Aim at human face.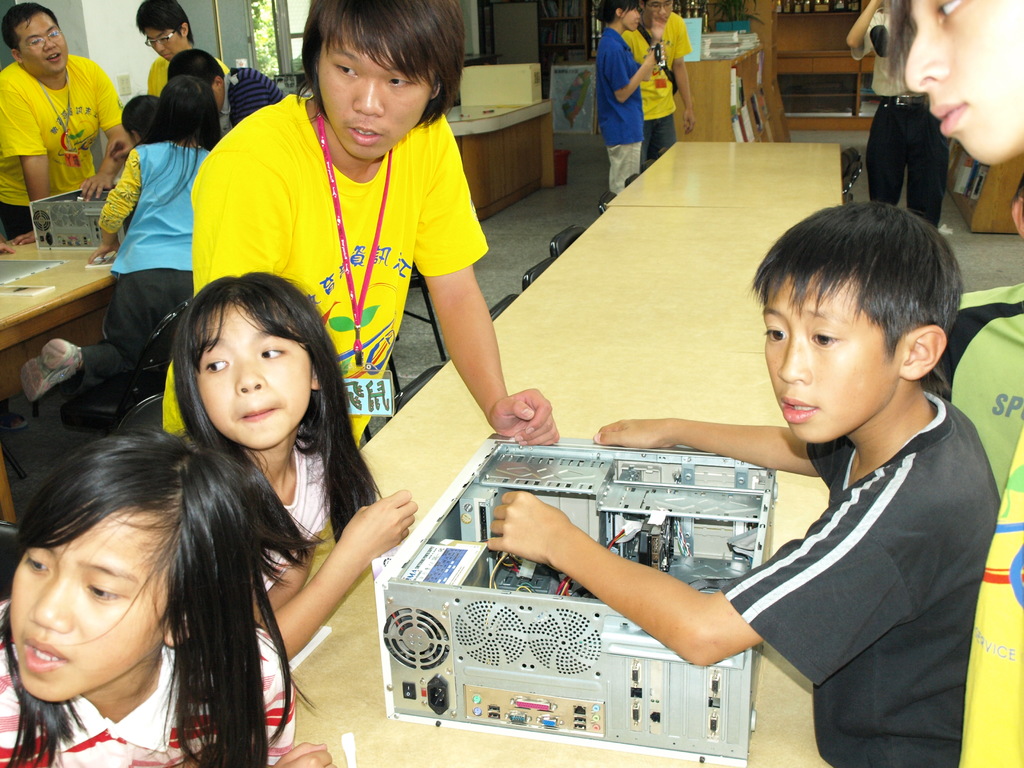
Aimed at locate(317, 24, 433, 156).
